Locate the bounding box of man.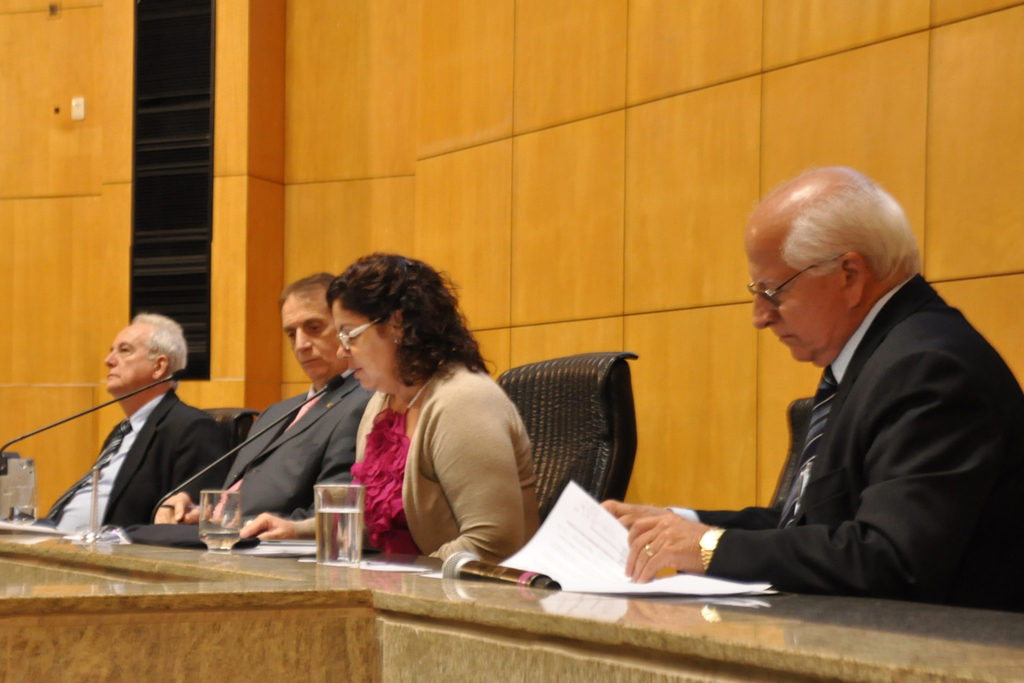
Bounding box: box=[153, 272, 378, 522].
